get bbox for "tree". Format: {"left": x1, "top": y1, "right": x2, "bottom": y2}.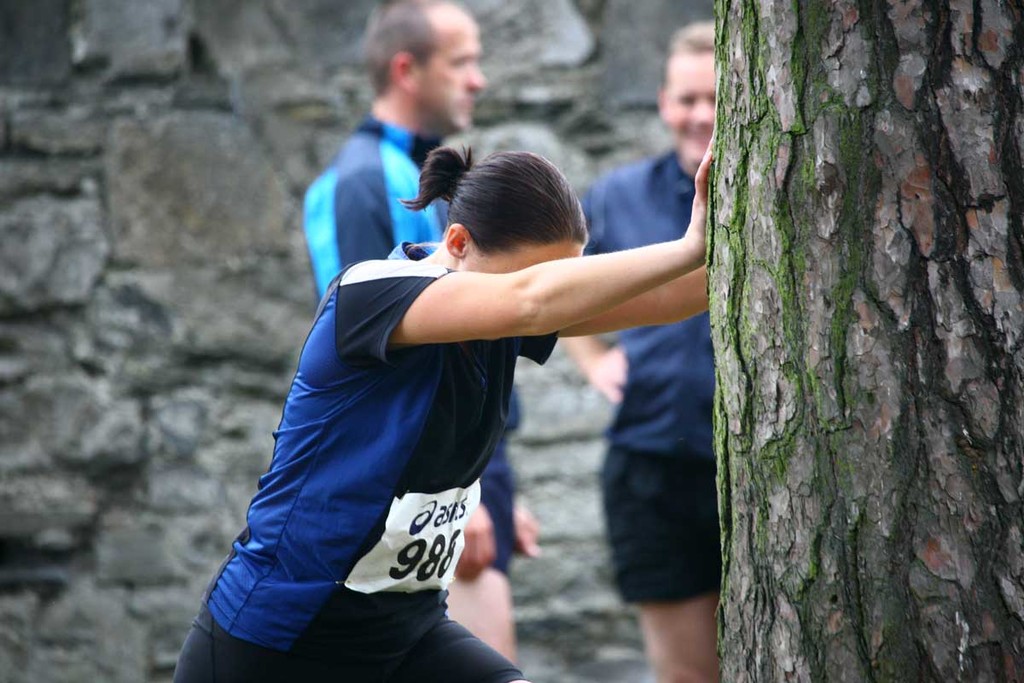
{"left": 705, "top": 0, "right": 1023, "bottom": 682}.
